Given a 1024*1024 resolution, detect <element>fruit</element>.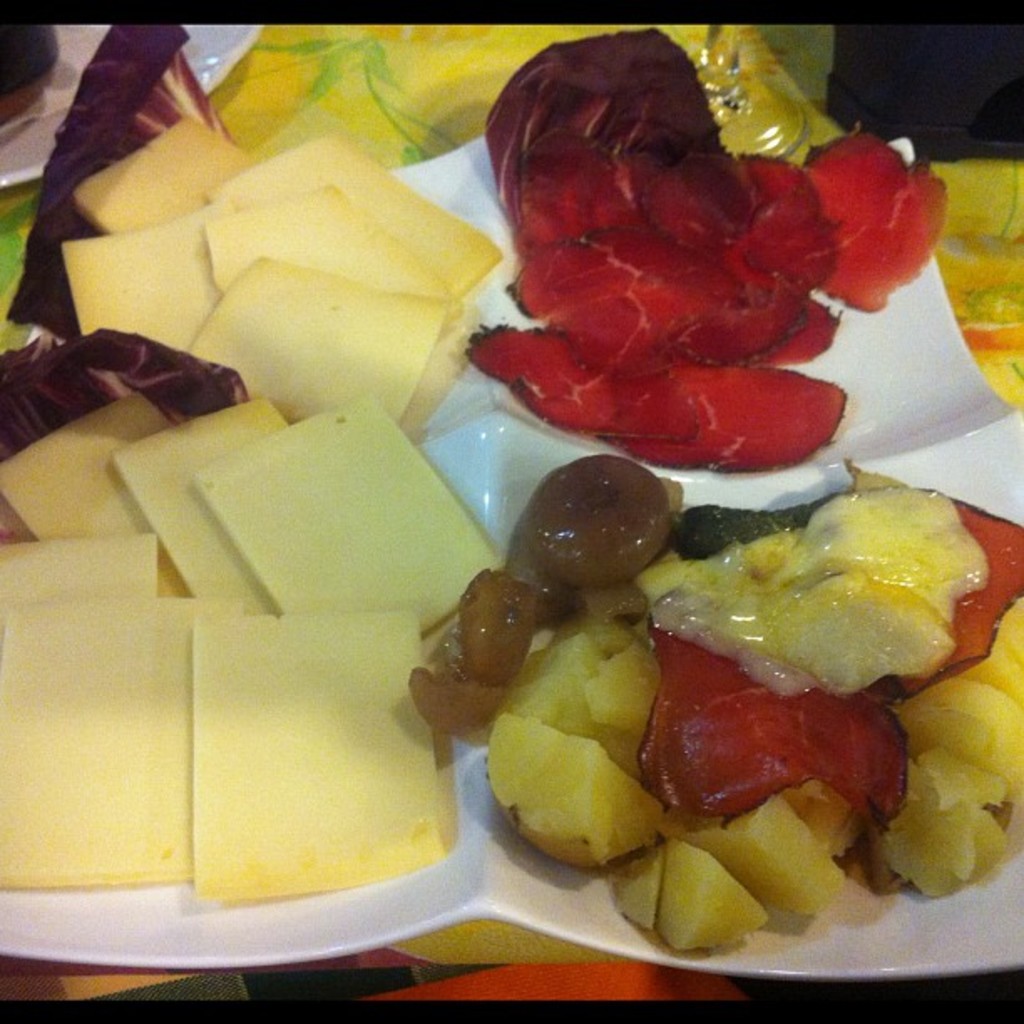
897,497,1022,696.
